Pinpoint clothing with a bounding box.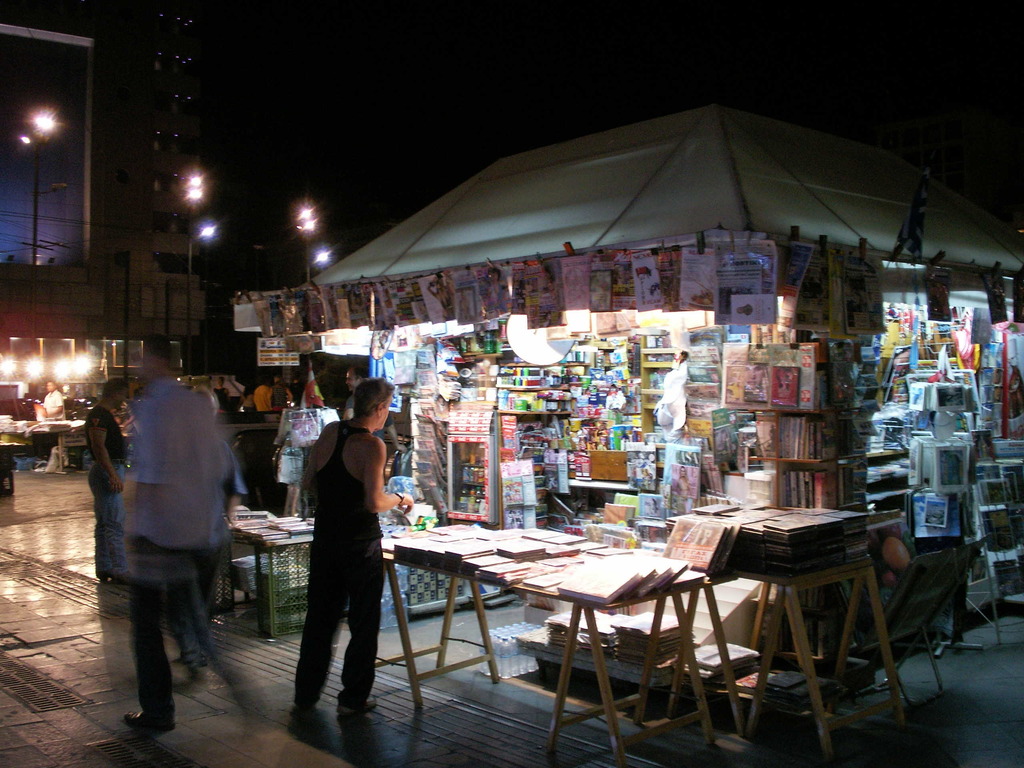
[290, 417, 385, 714].
